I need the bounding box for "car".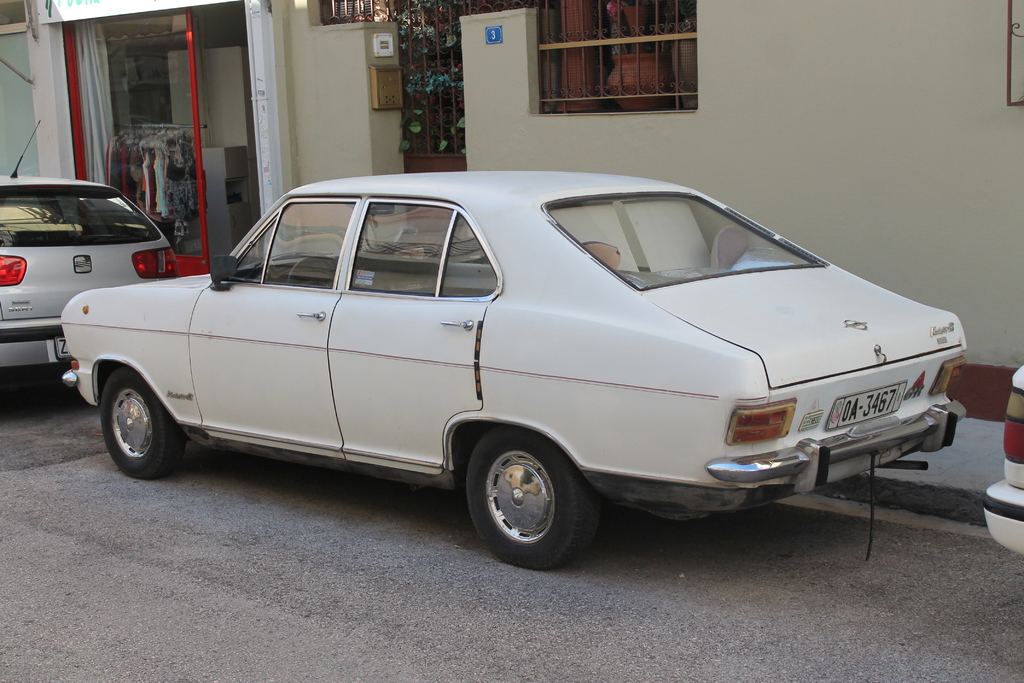
Here it is: x1=60, y1=152, x2=984, y2=580.
